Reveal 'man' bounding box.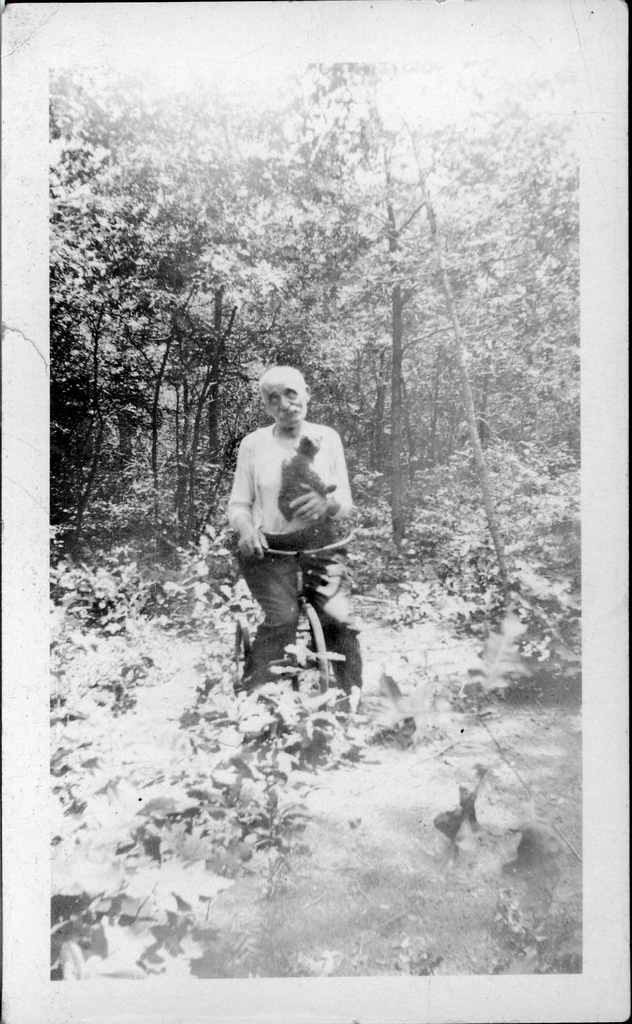
Revealed: (215,364,373,707).
